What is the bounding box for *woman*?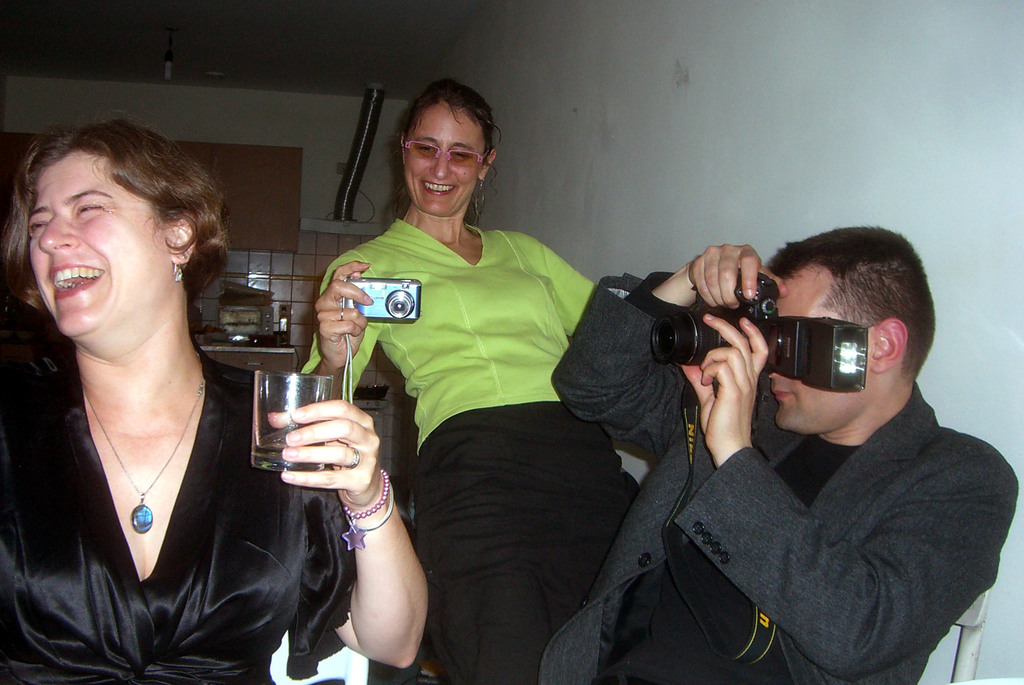
box=[308, 118, 749, 684].
